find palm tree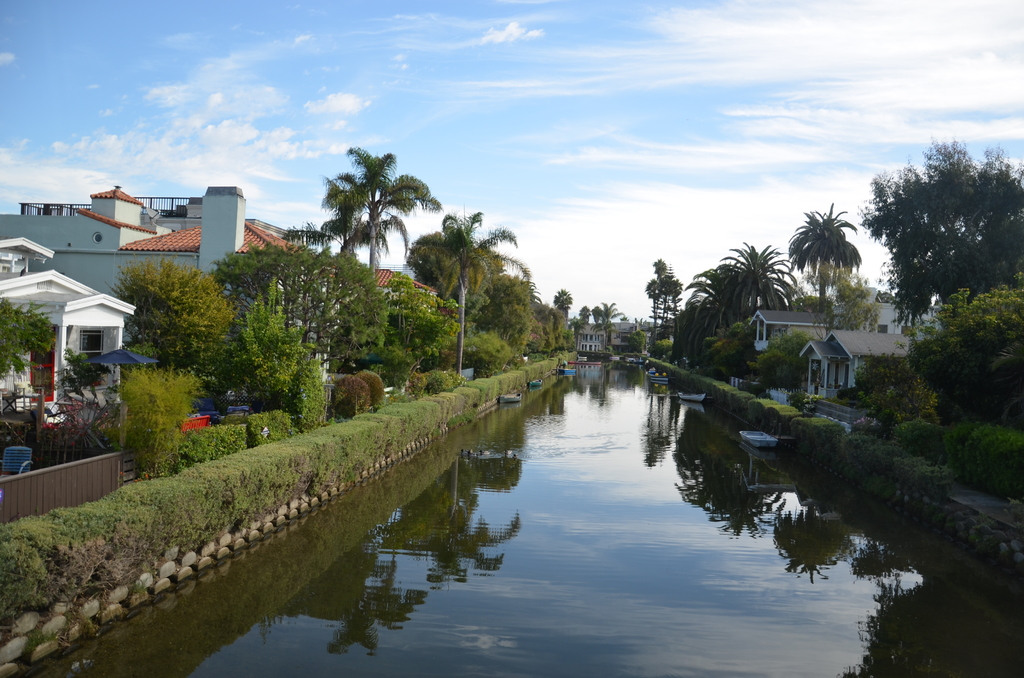
[x1=796, y1=206, x2=866, y2=308]
